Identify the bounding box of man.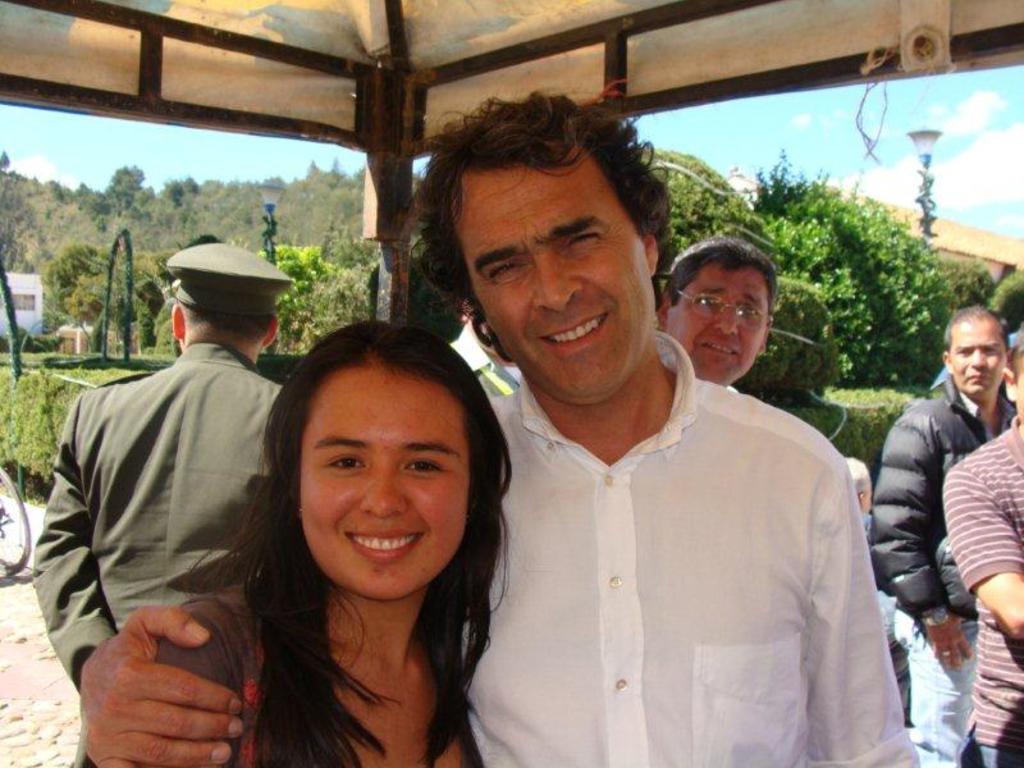
<box>863,302,1023,767</box>.
